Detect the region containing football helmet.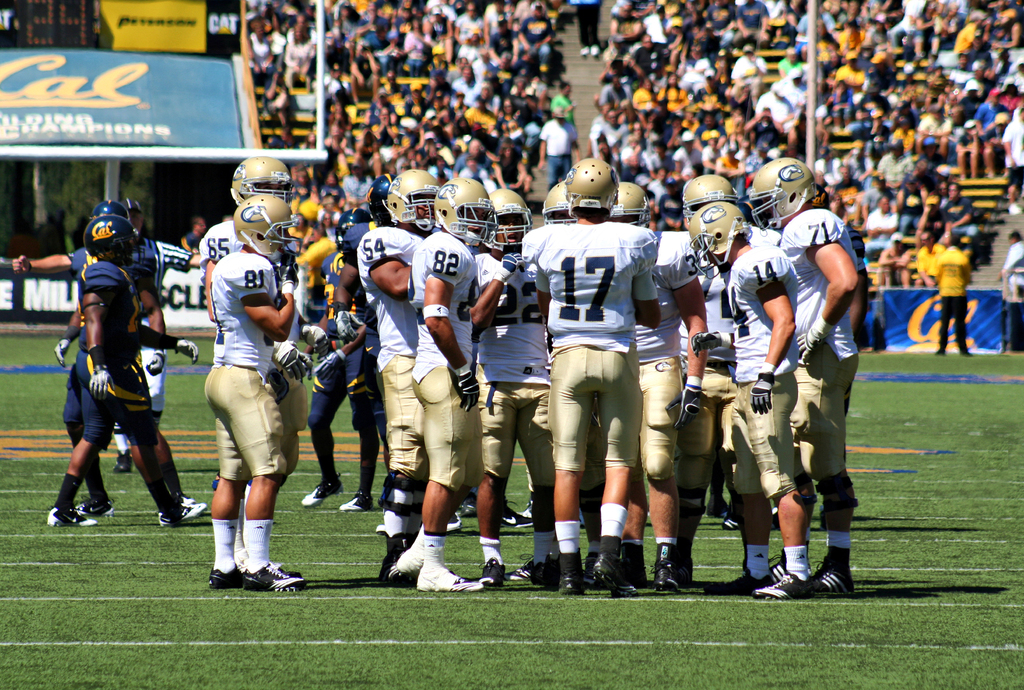
crop(430, 174, 492, 248).
